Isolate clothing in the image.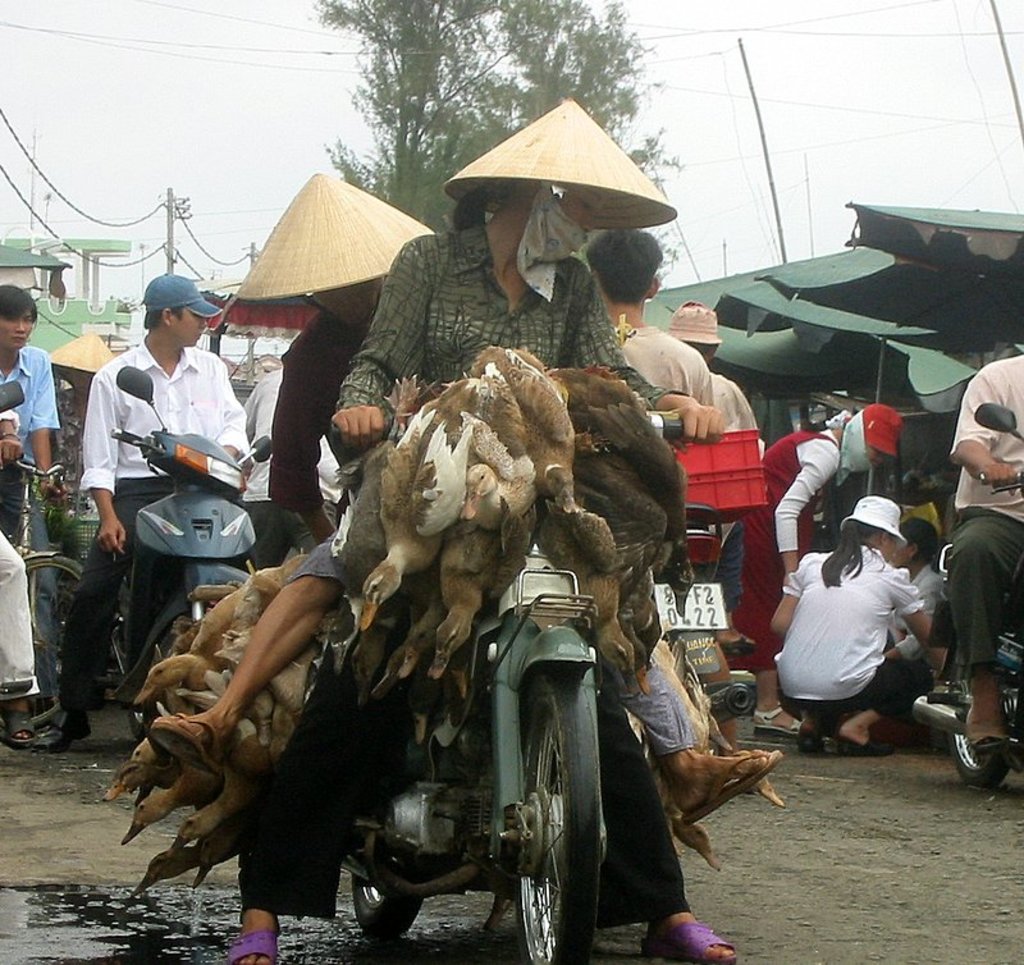
Isolated region: bbox=[733, 425, 838, 667].
